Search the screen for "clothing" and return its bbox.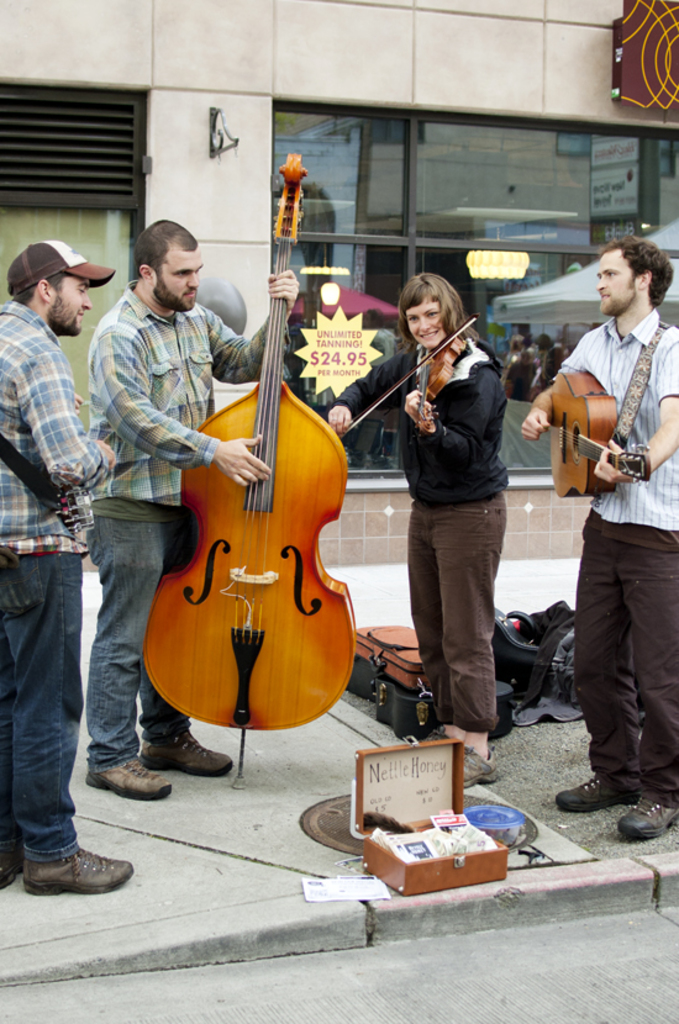
Found: x1=0 y1=300 x2=114 y2=866.
